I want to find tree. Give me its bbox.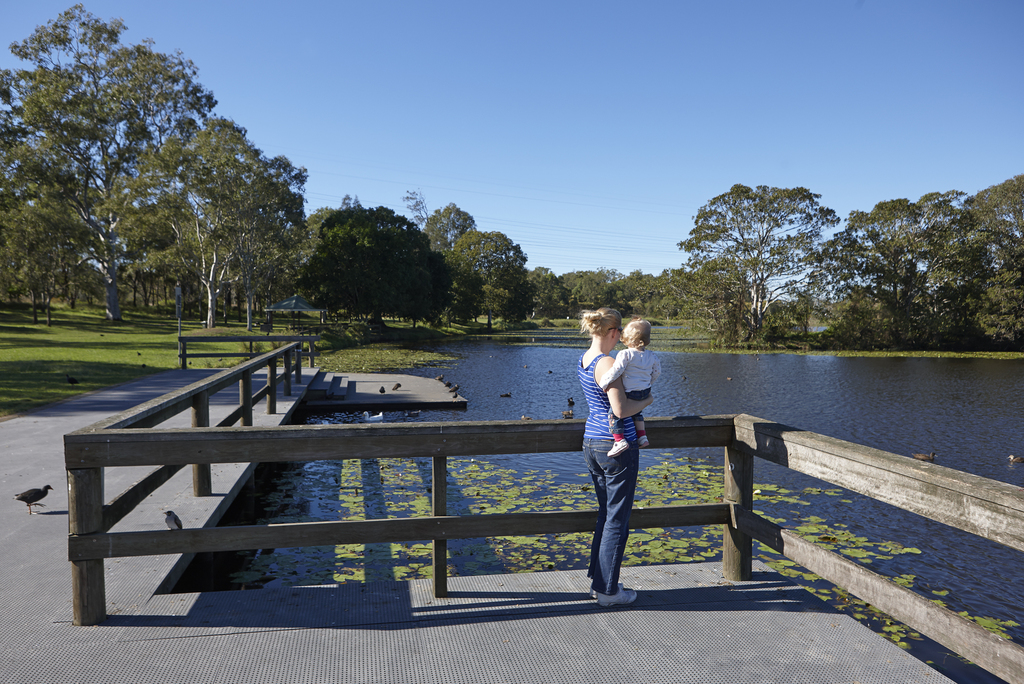
828/184/997/352.
